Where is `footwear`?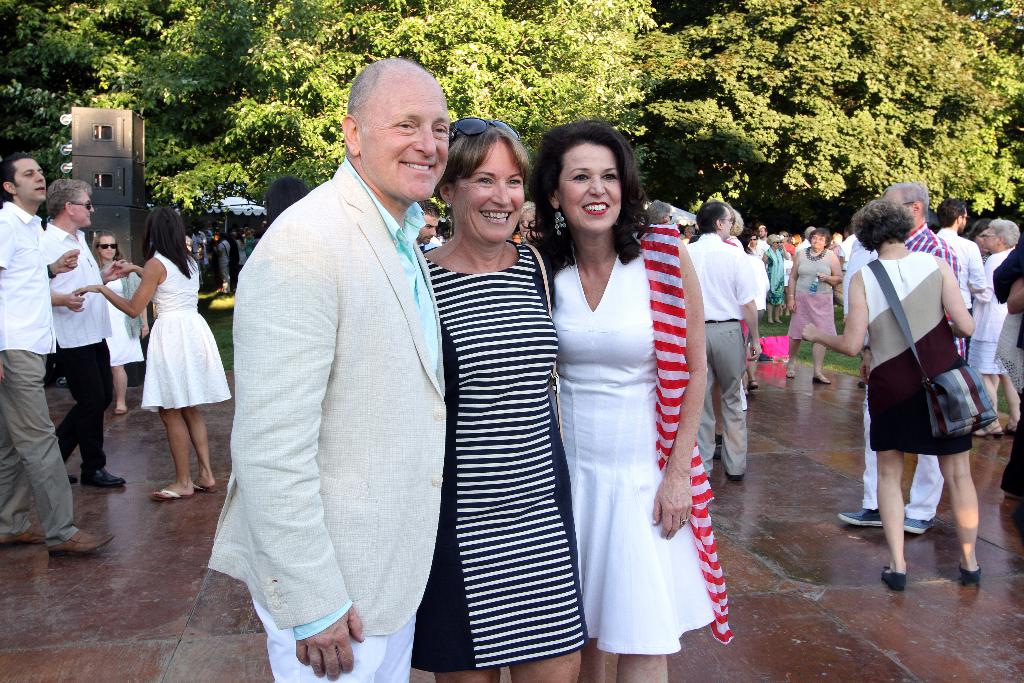
l=882, t=563, r=907, b=591.
